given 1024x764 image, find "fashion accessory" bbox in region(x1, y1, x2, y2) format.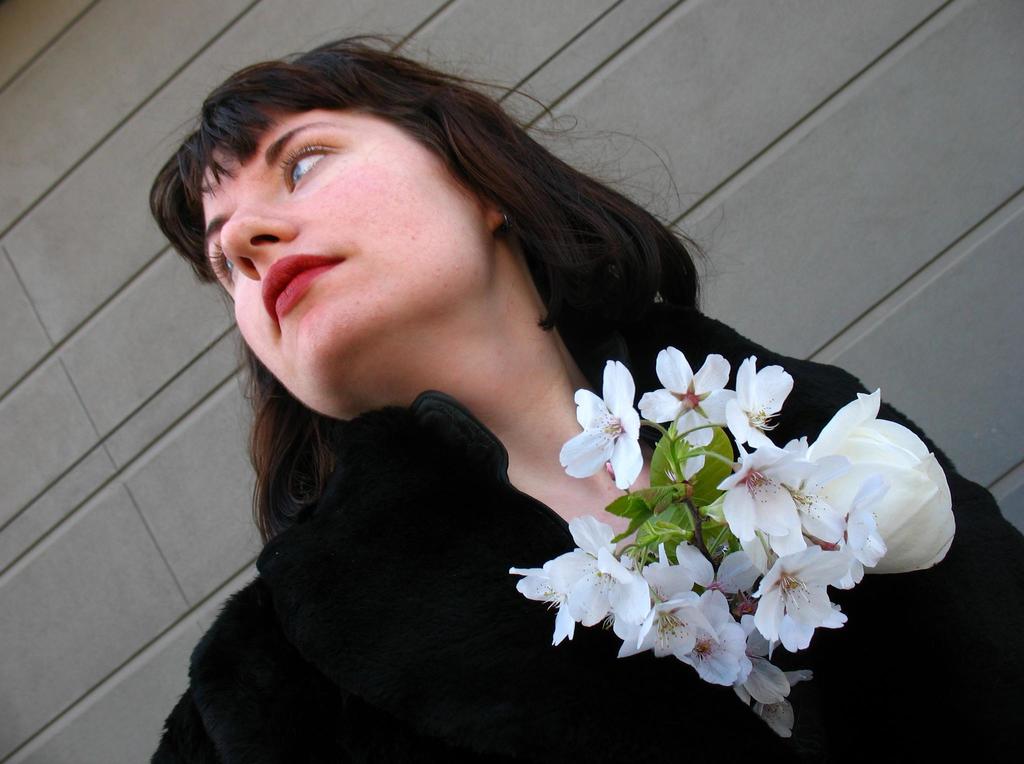
region(497, 207, 509, 228).
